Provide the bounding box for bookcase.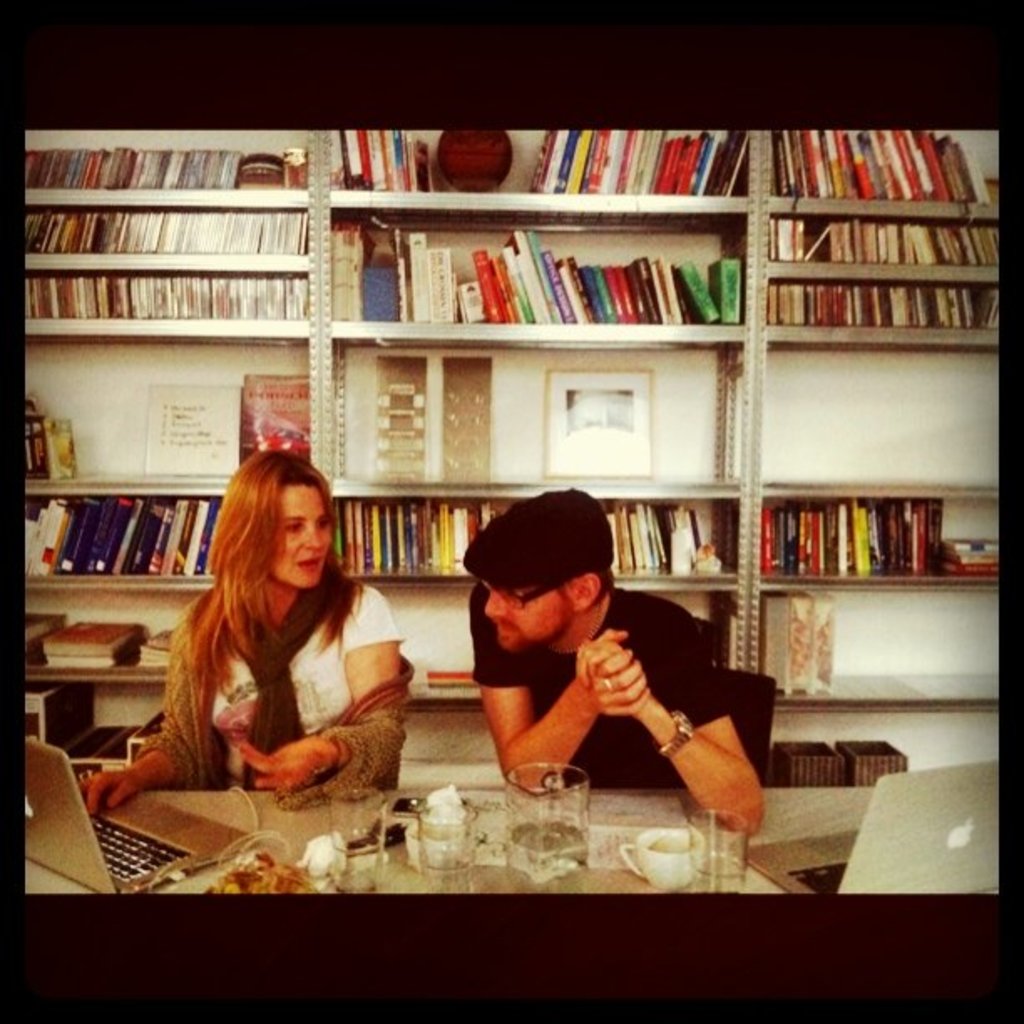
[left=0, top=99, right=1023, bottom=867].
